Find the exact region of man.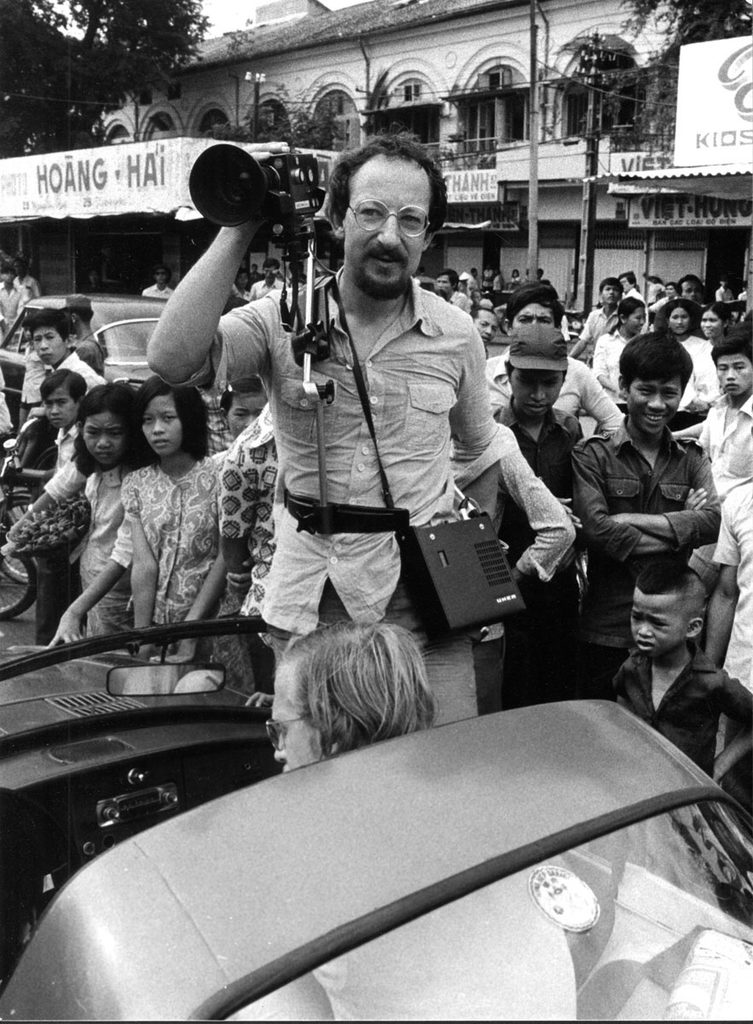
Exact region: [left=34, top=314, right=101, bottom=393].
